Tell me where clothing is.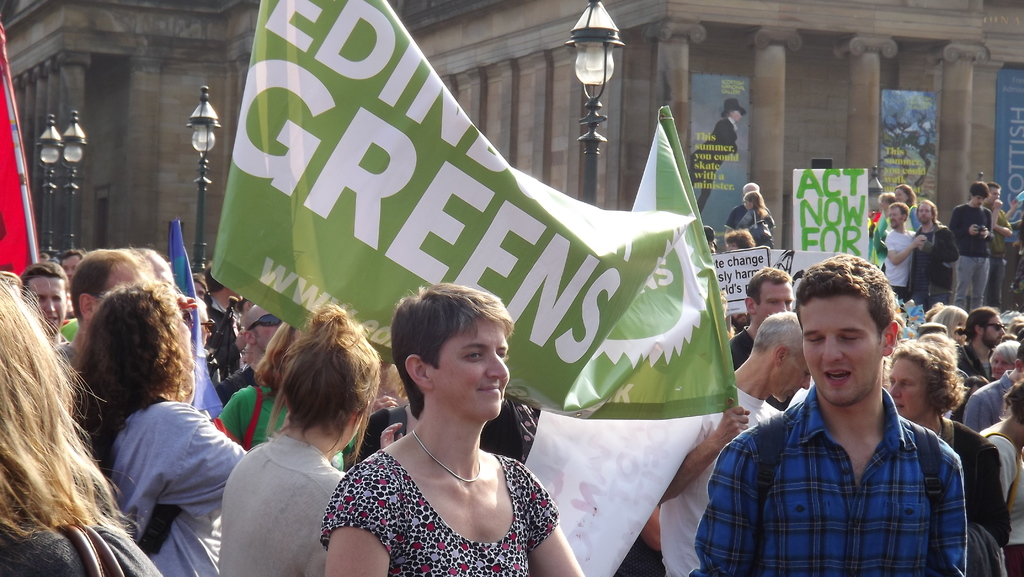
clothing is at box(319, 448, 563, 576).
